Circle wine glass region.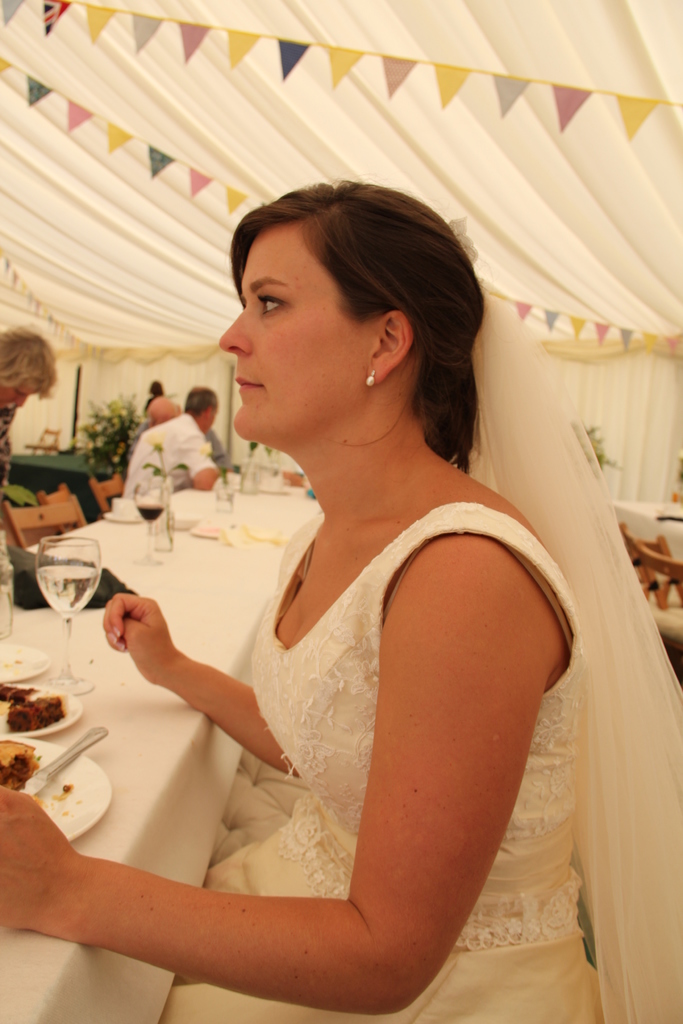
Region: [x1=34, y1=536, x2=101, y2=696].
